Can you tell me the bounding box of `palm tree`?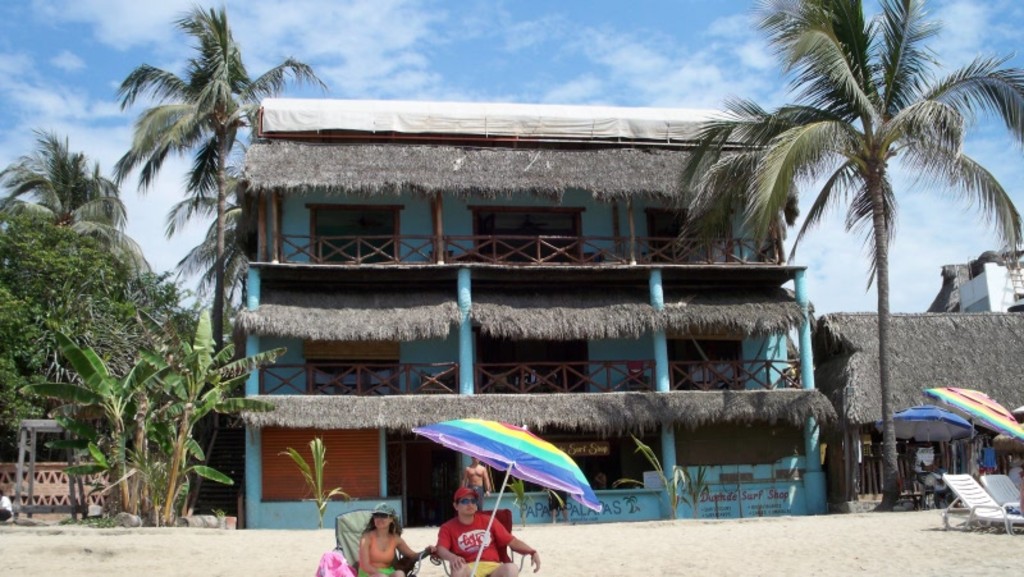
l=164, t=152, r=261, b=352.
